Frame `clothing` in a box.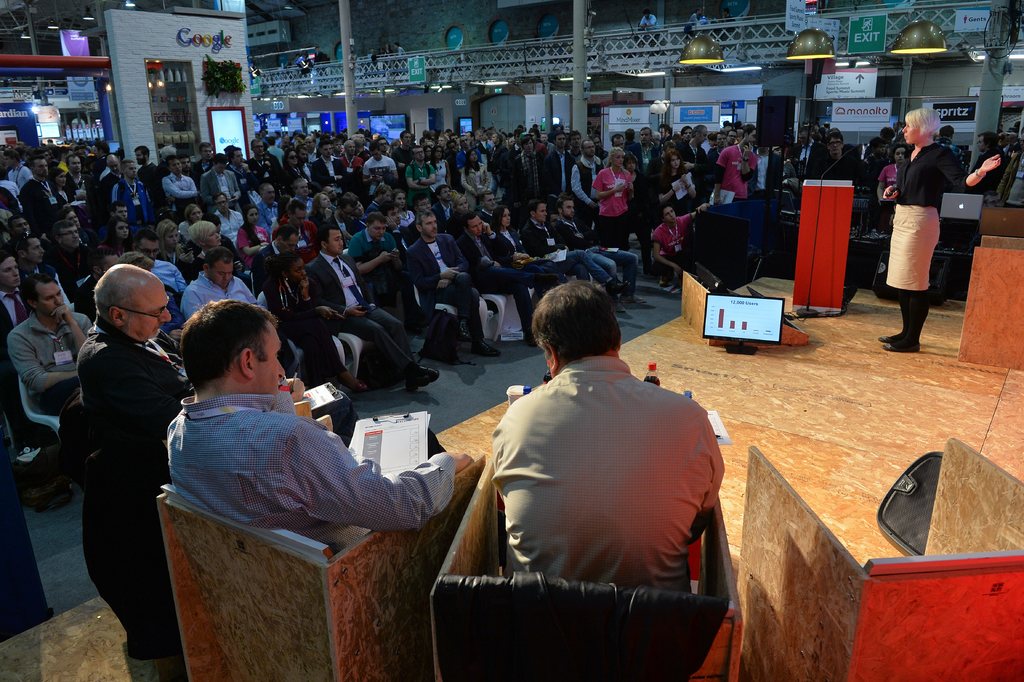
bbox=[158, 378, 452, 546].
